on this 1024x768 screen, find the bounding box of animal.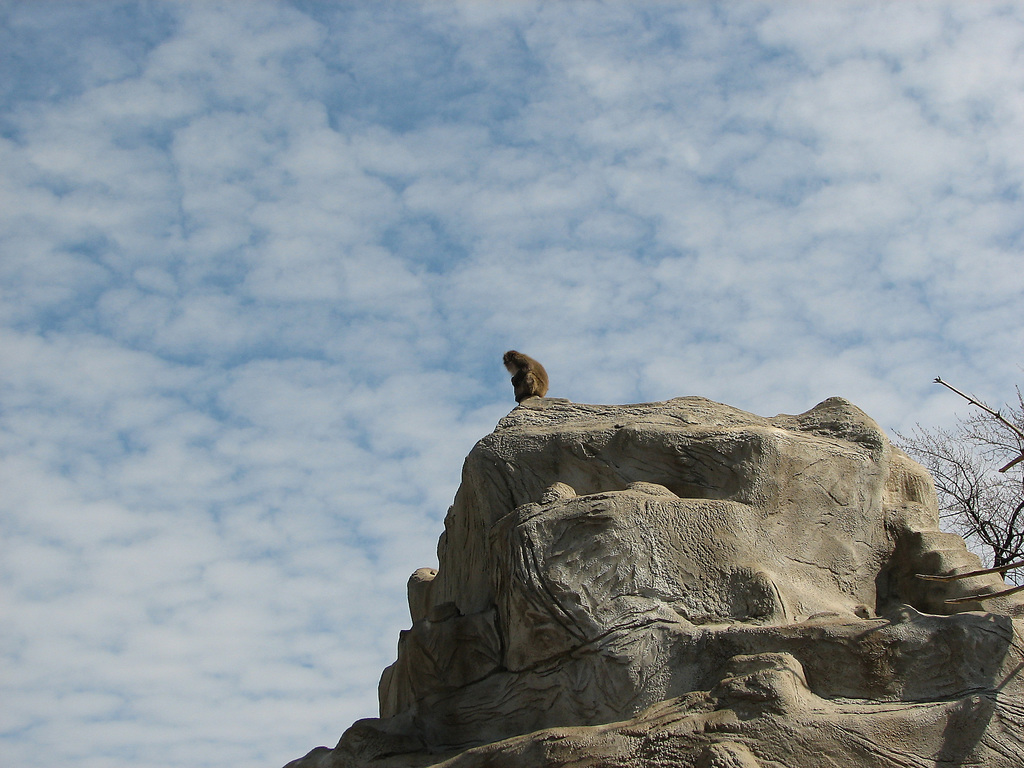
Bounding box: bbox=[506, 349, 546, 403].
